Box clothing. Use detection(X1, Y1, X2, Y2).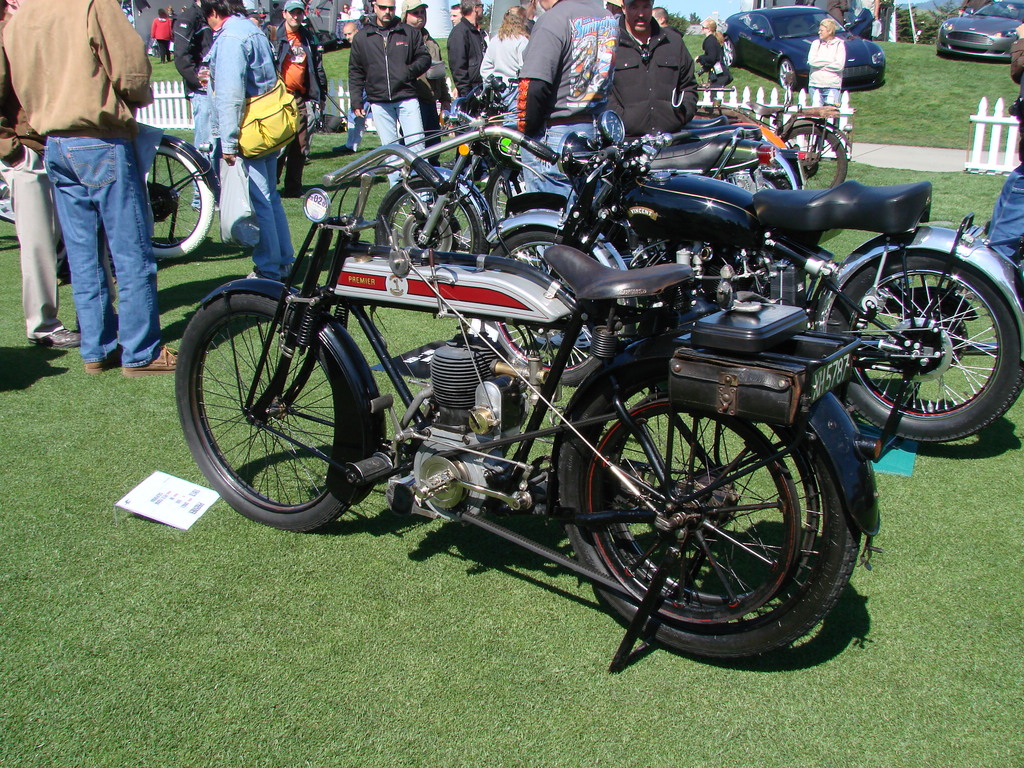
detection(172, 0, 214, 206).
